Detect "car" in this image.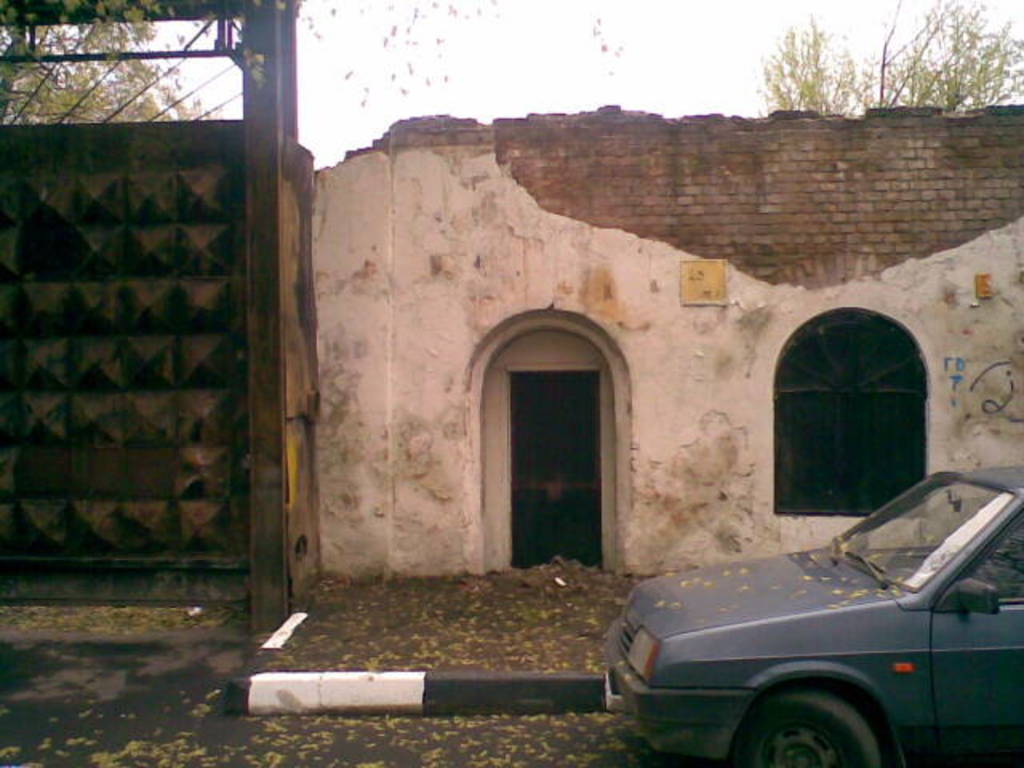
Detection: (left=610, top=466, right=1022, bottom=766).
